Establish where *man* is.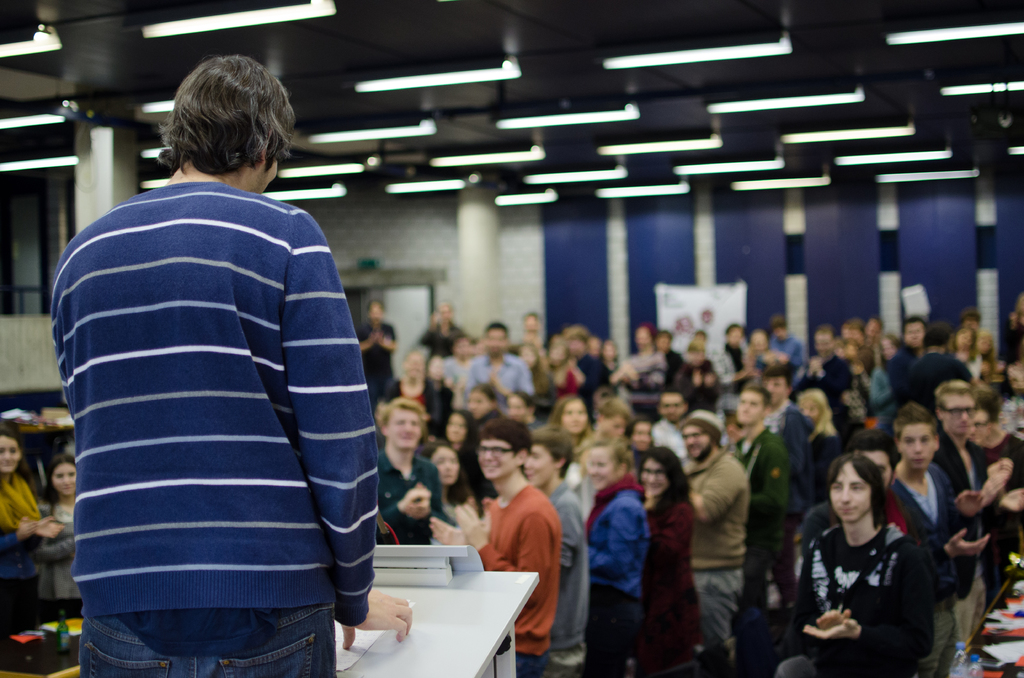
Established at 770/314/804/391.
